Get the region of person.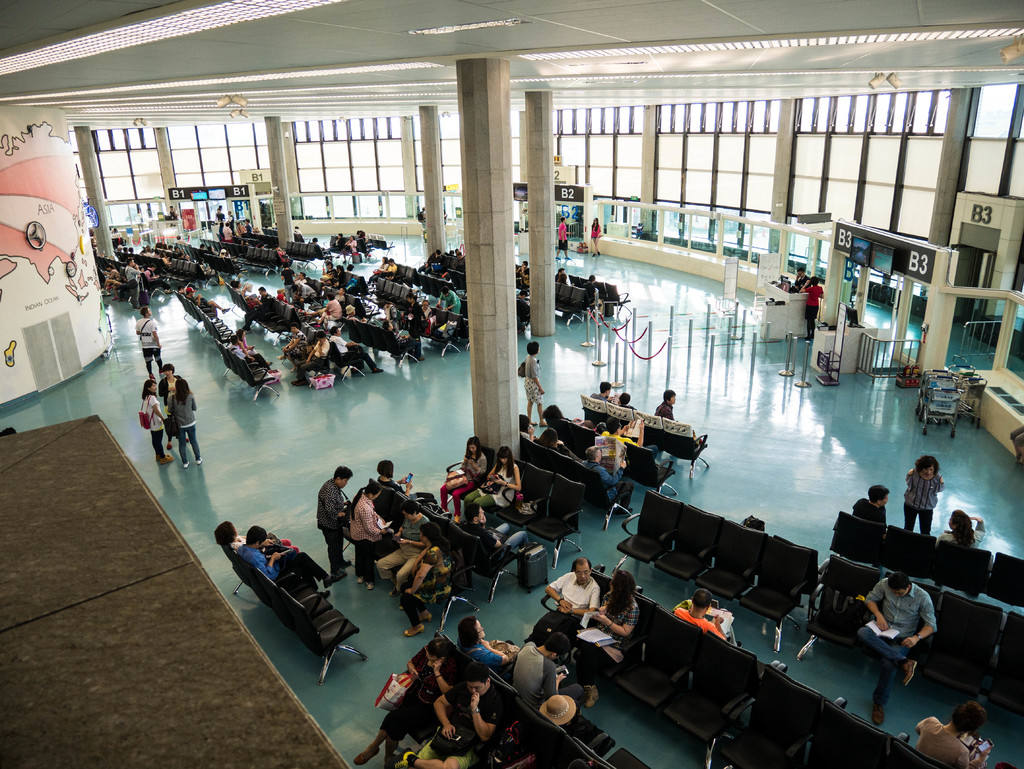
513/261/530/291.
